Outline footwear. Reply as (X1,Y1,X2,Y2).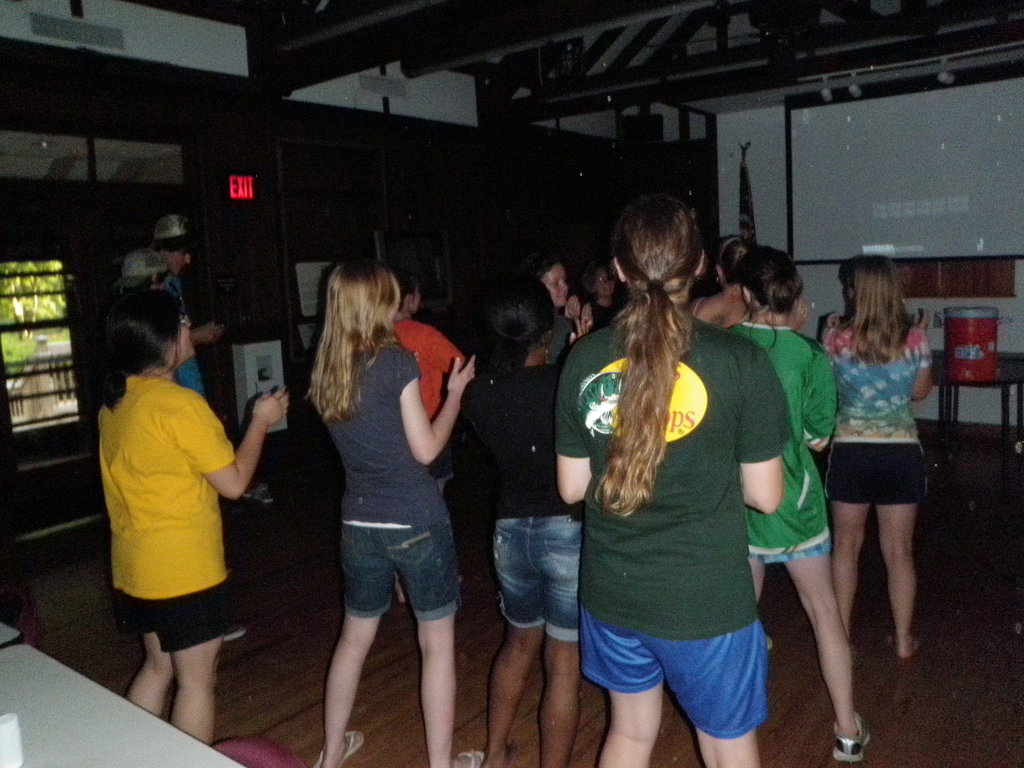
(832,703,874,761).
